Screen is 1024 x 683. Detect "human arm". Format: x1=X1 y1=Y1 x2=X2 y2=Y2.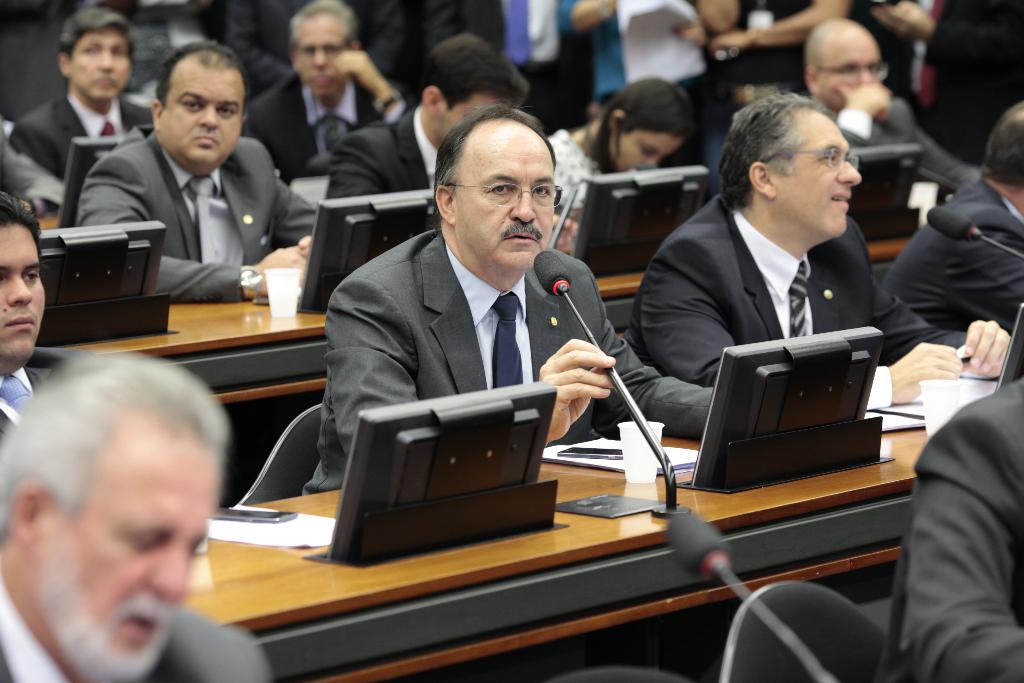
x1=886 y1=11 x2=931 y2=51.
